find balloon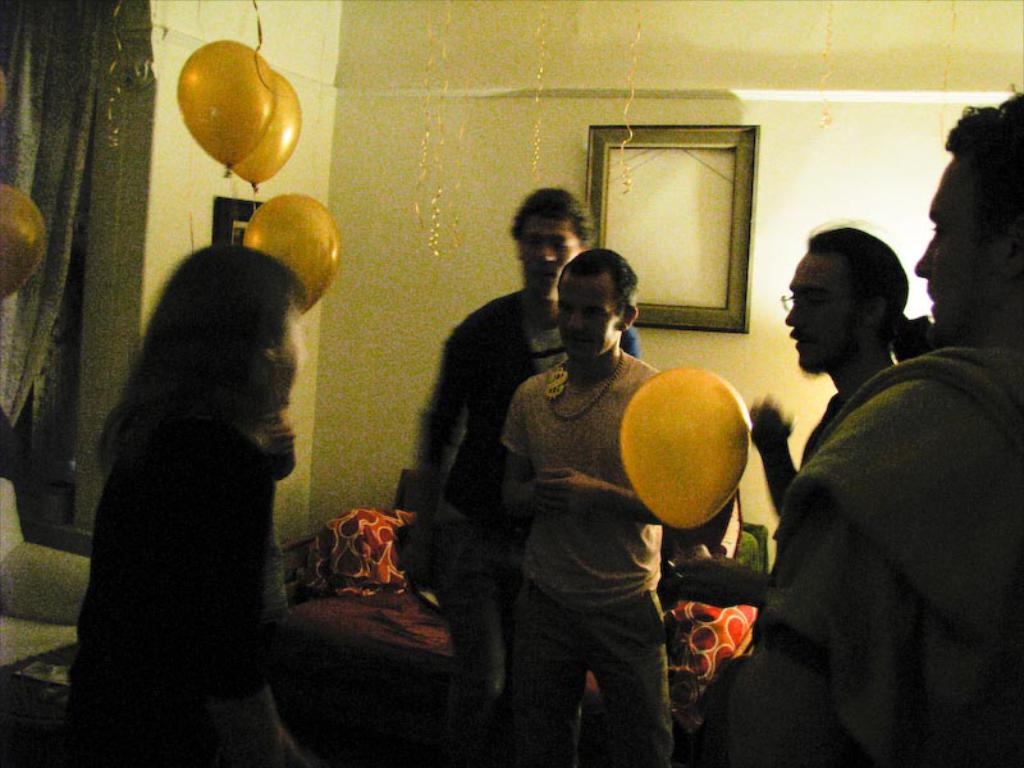
rect(620, 367, 749, 531)
